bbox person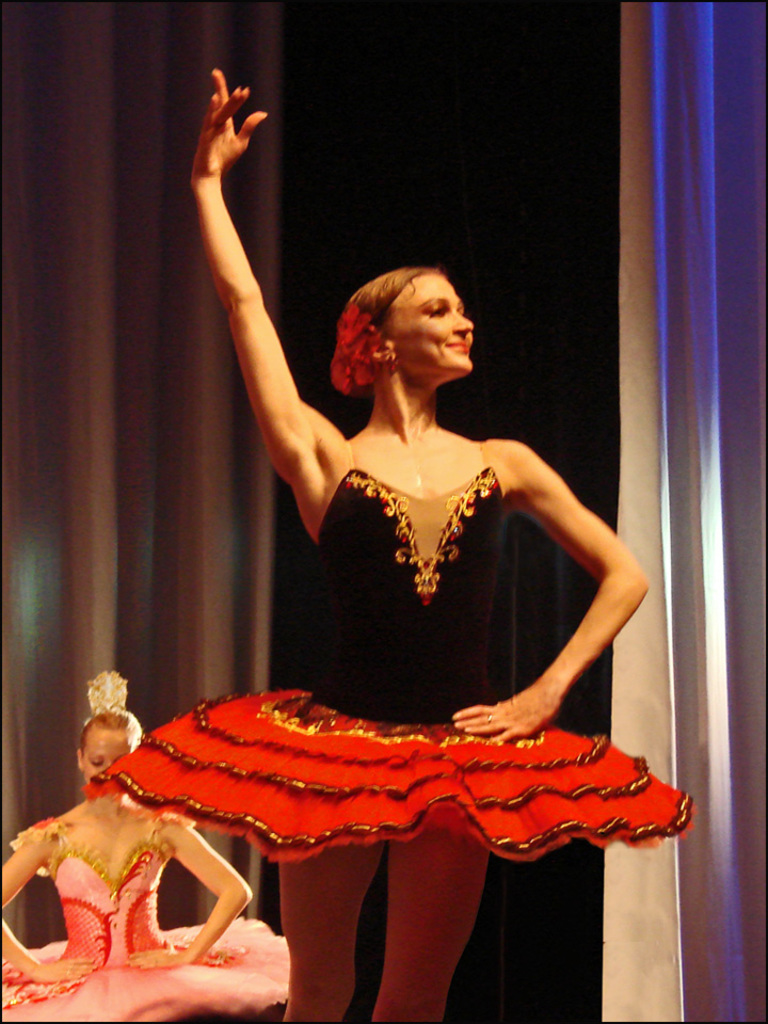
box(81, 63, 691, 1023)
